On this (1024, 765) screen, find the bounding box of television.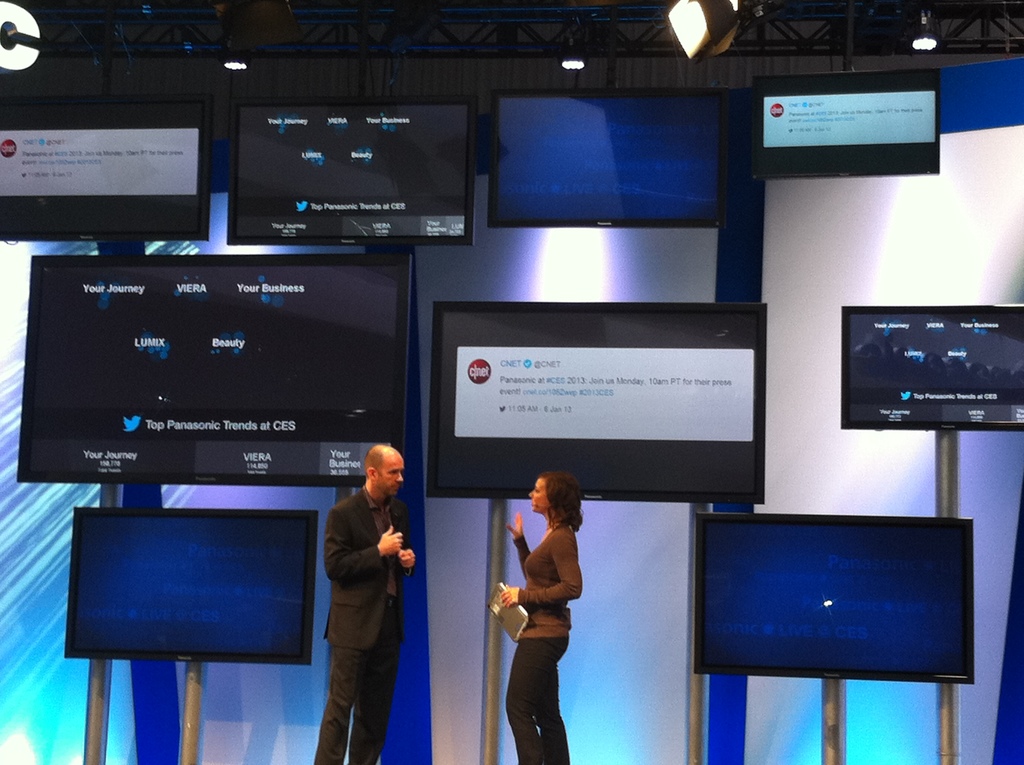
Bounding box: <region>67, 506, 319, 663</region>.
